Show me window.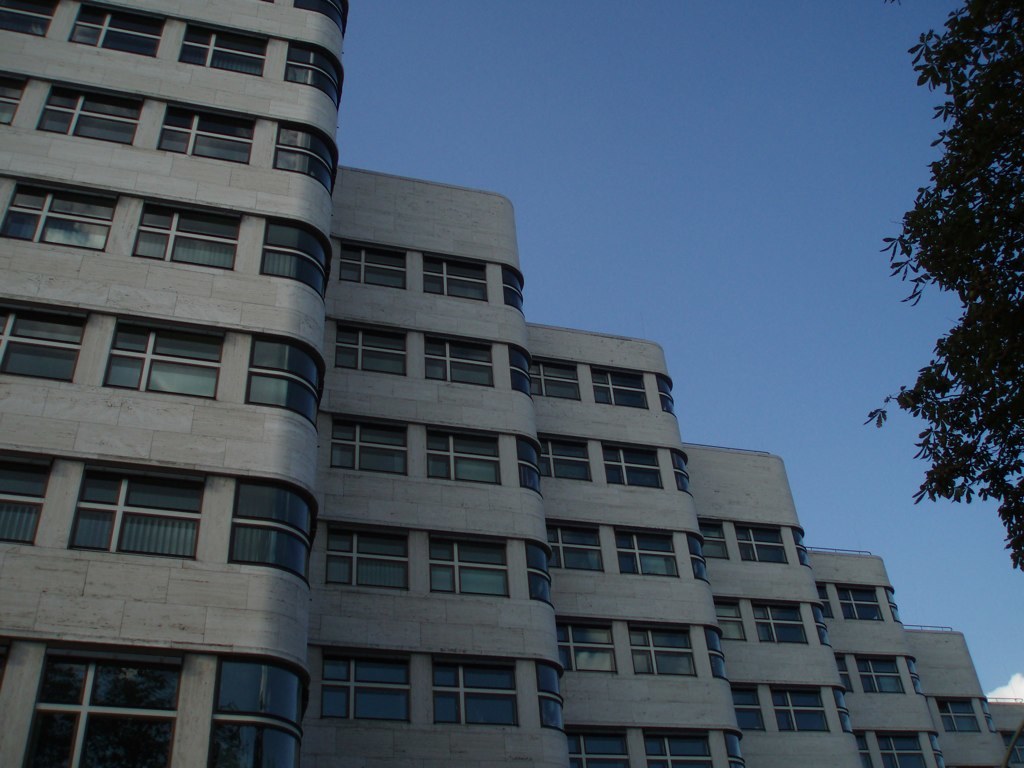
window is here: bbox=(791, 524, 807, 576).
